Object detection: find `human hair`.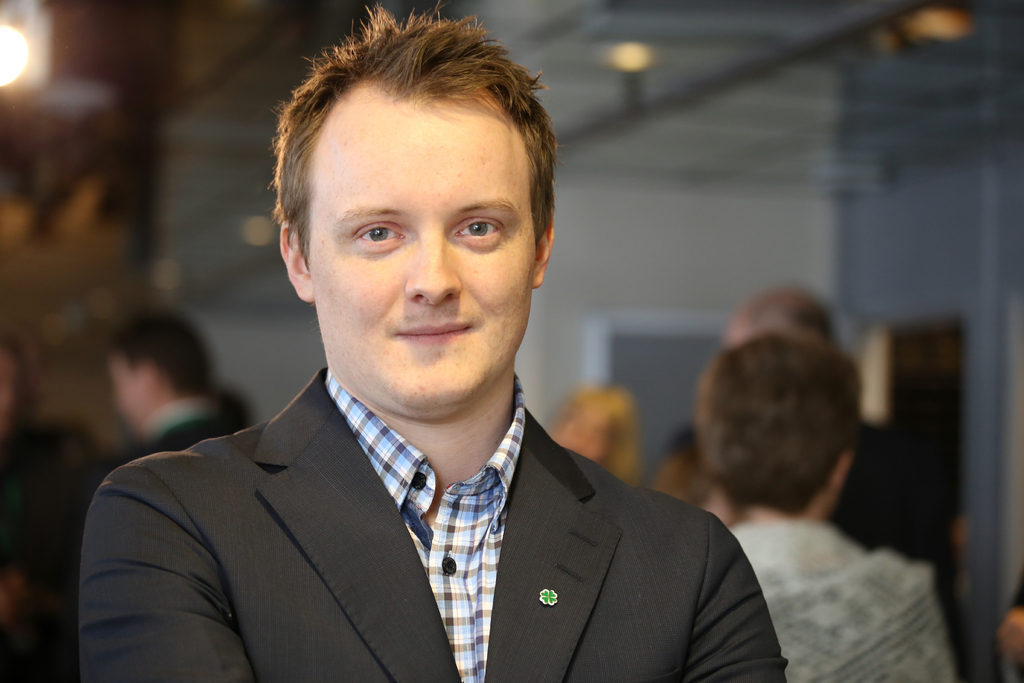
bbox(741, 281, 849, 348).
